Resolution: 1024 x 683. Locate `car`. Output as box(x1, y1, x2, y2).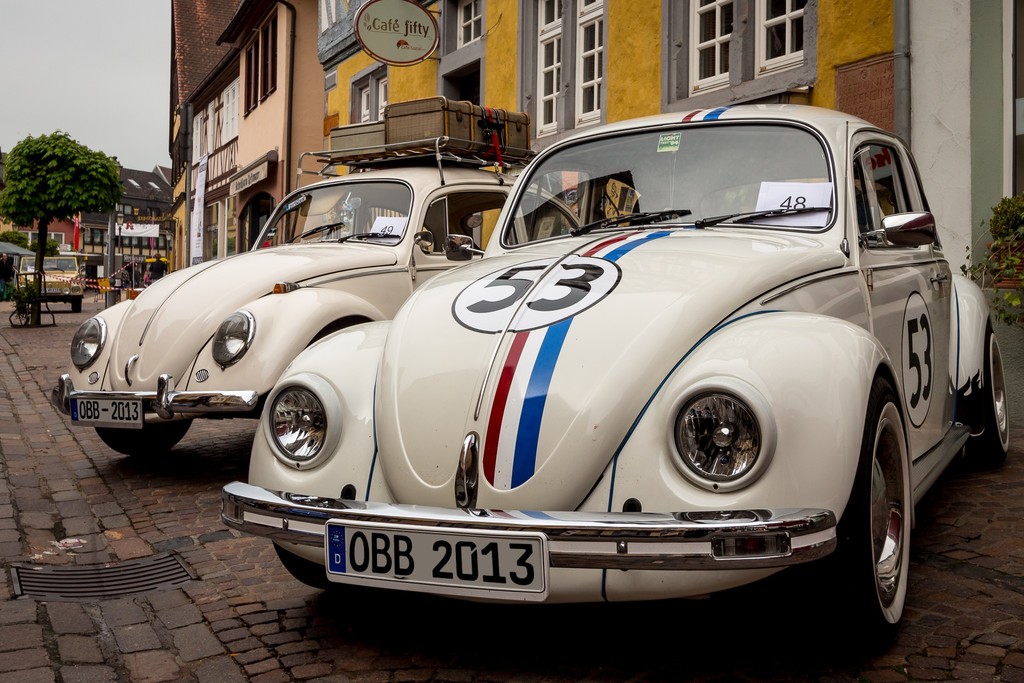
box(50, 136, 580, 455).
